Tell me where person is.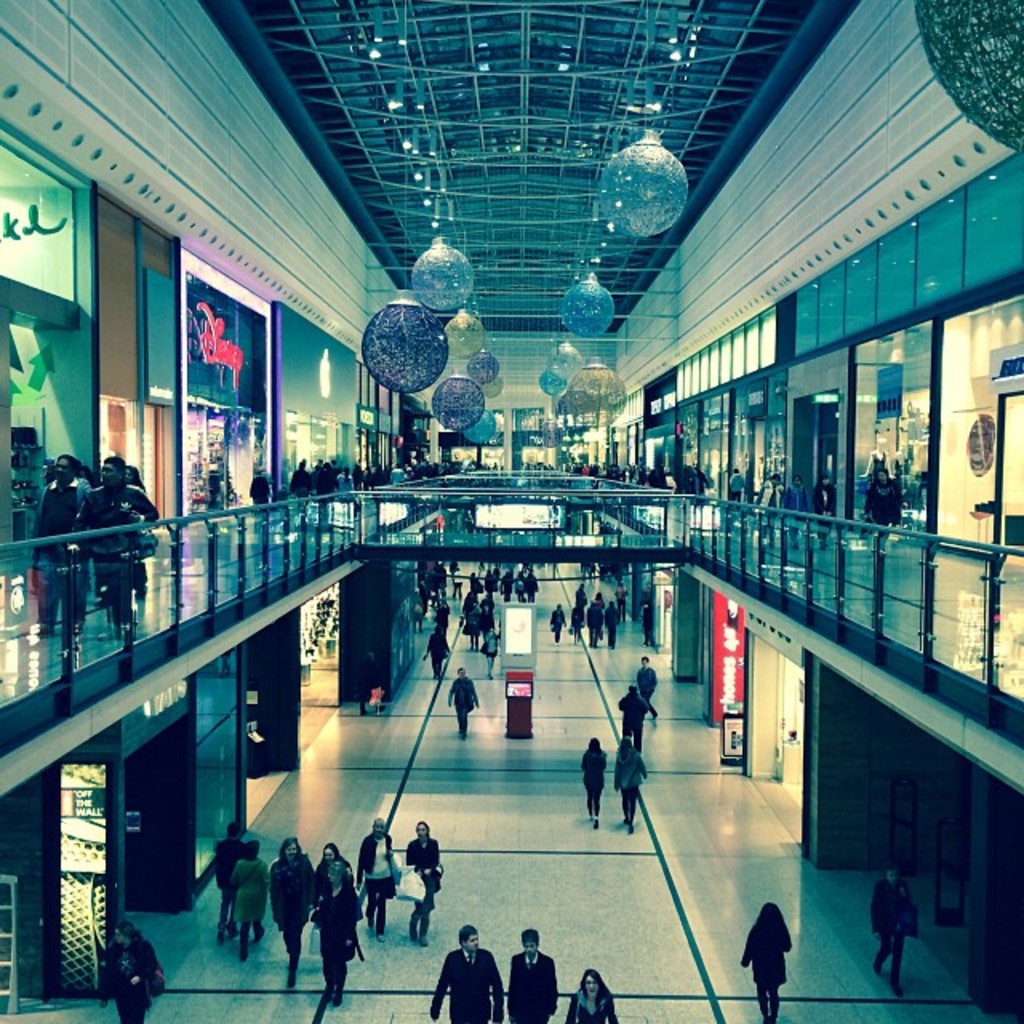
person is at locate(590, 590, 605, 603).
